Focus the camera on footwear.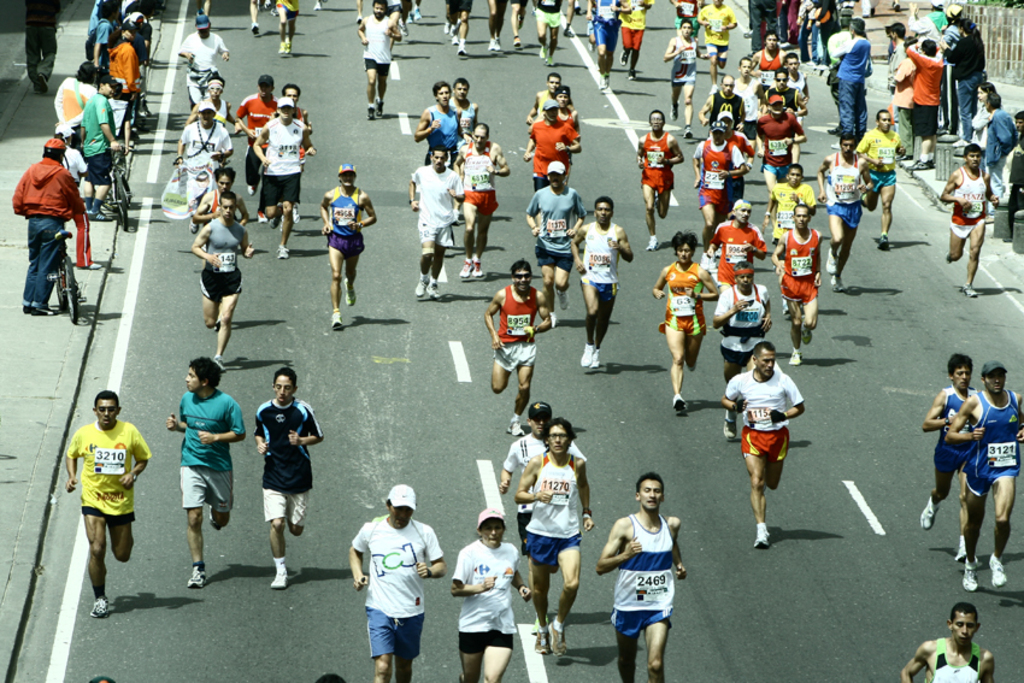
Focus region: x1=426, y1=277, x2=442, y2=304.
